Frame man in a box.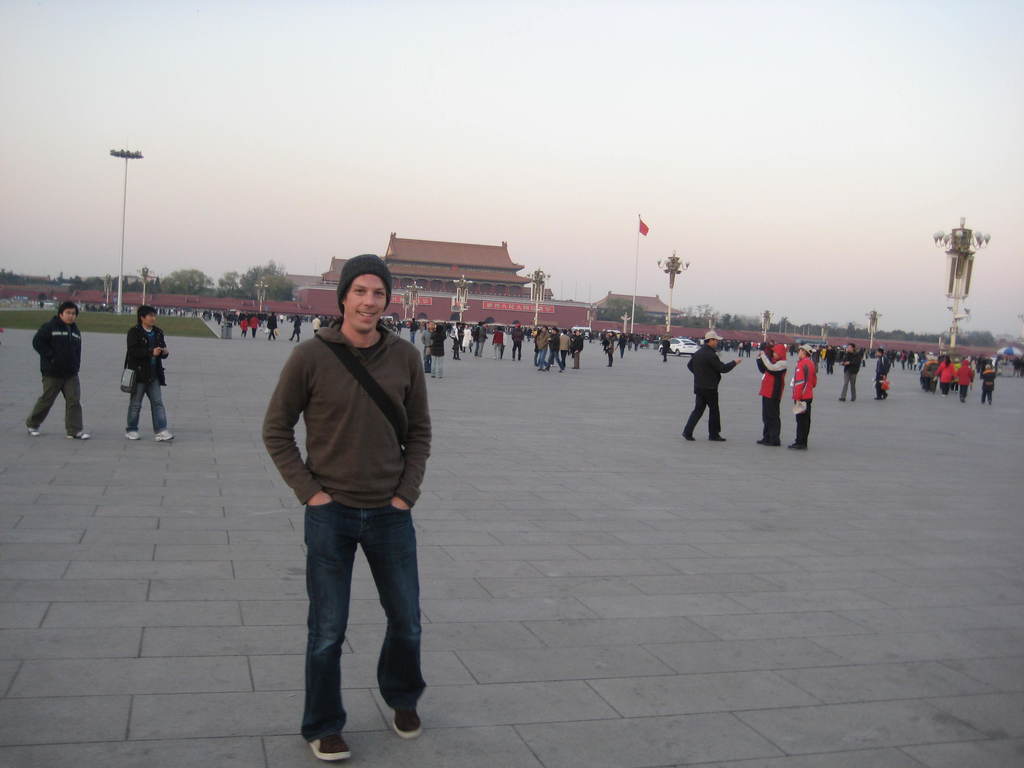
bbox=(838, 342, 861, 404).
